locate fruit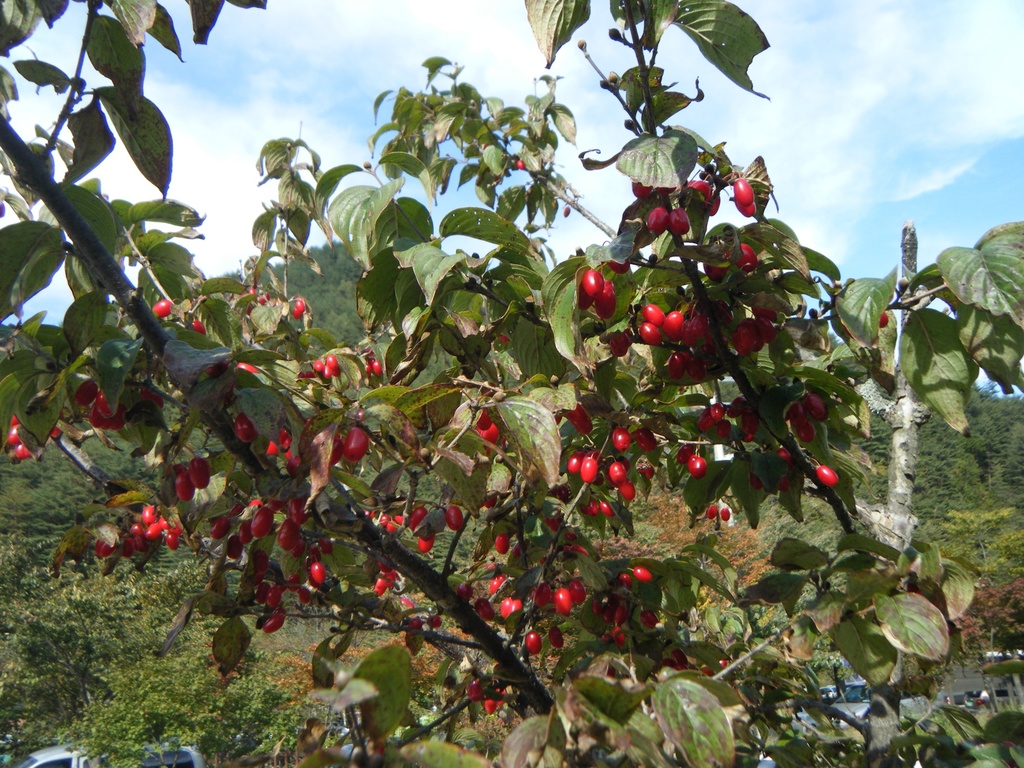
473, 408, 500, 454
